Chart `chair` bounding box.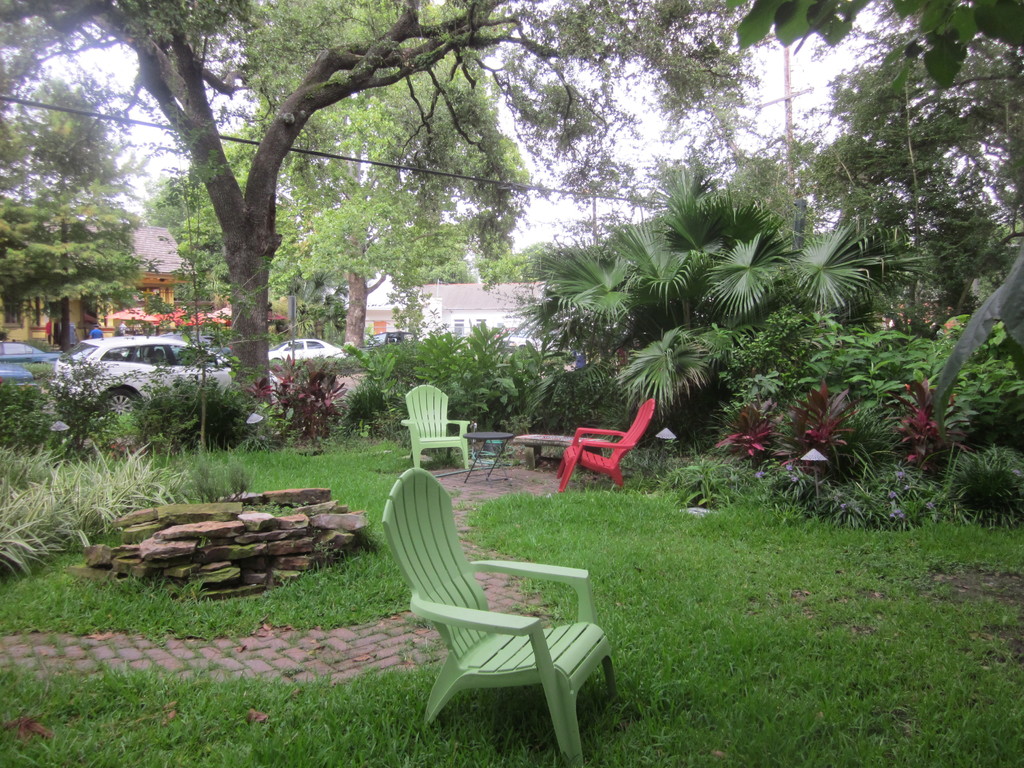
Charted: crop(554, 396, 655, 495).
